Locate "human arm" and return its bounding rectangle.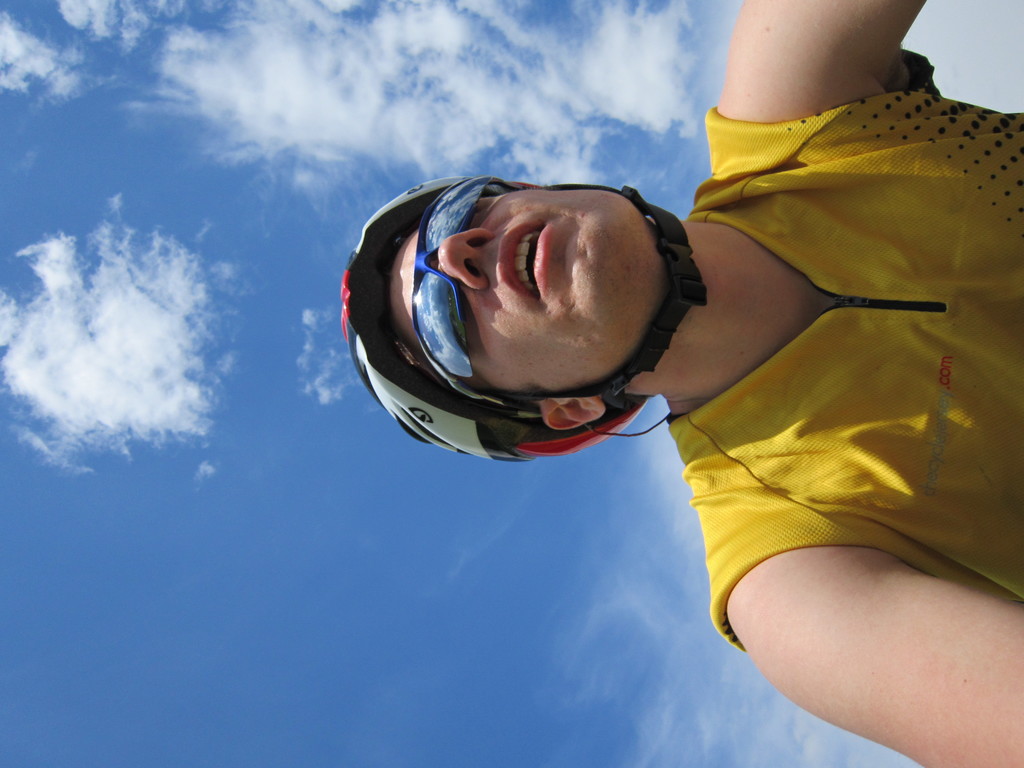
box(714, 0, 922, 113).
